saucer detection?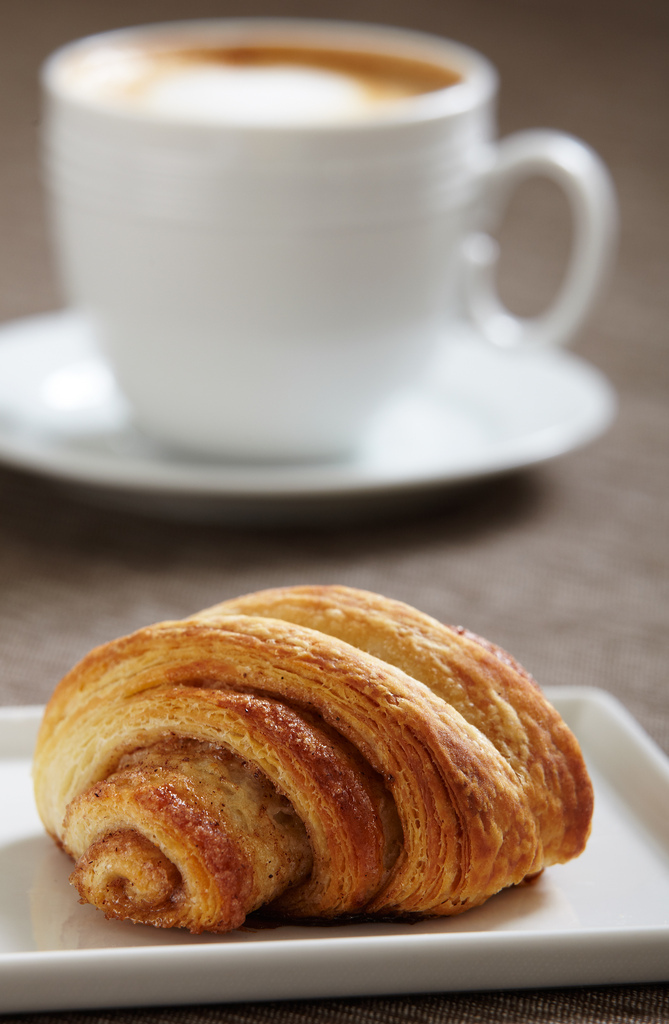
{"left": 2, "top": 306, "right": 615, "bottom": 524}
